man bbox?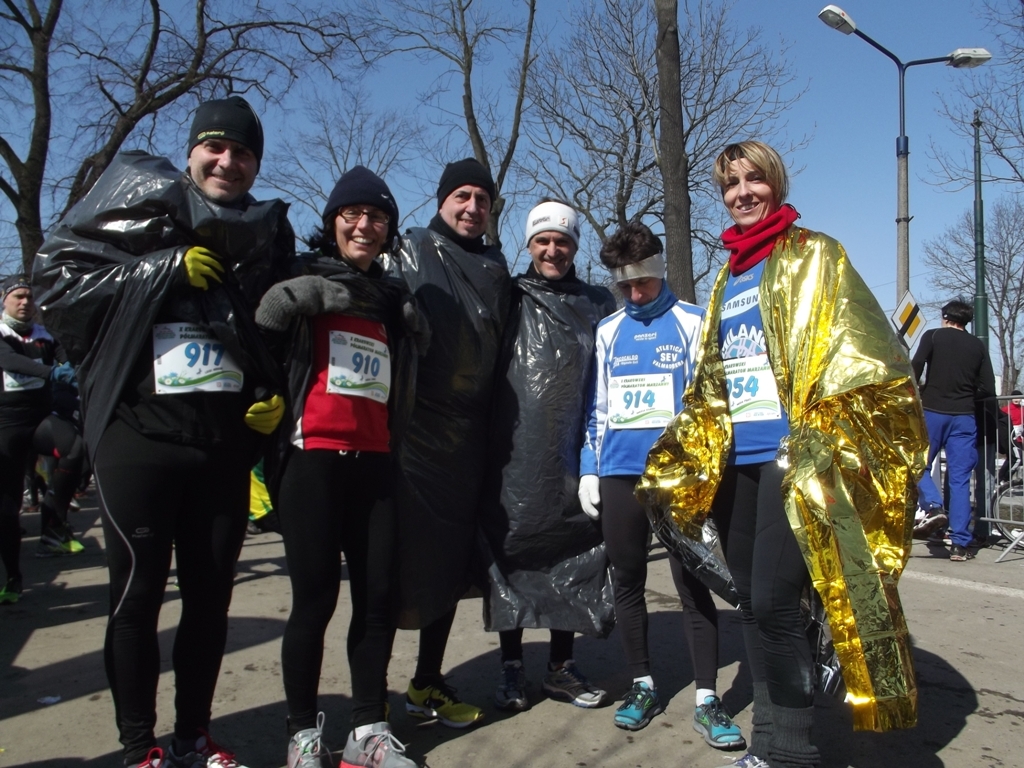
l=378, t=155, r=517, b=731
